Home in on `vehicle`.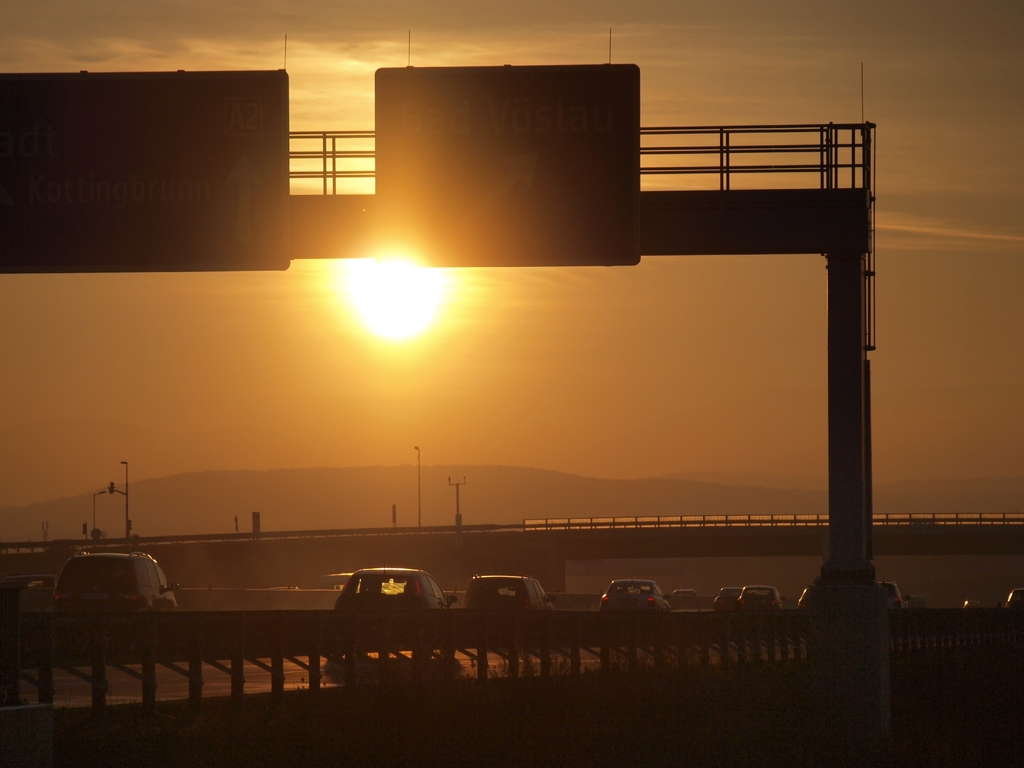
Homed in at detection(878, 582, 906, 611).
